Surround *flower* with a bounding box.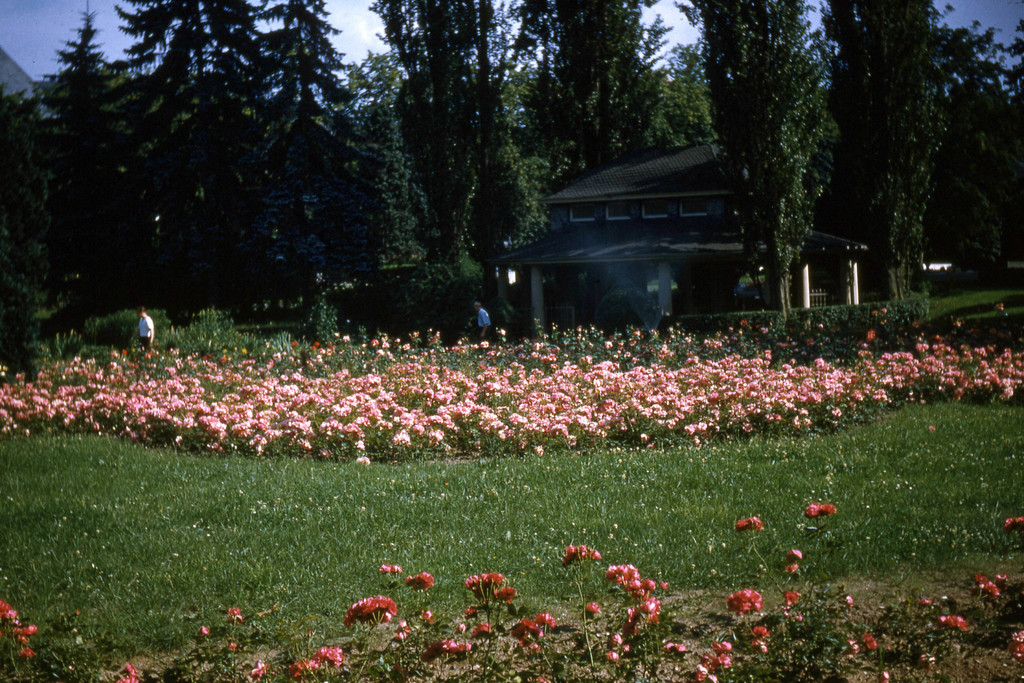
BBox(867, 633, 879, 652).
